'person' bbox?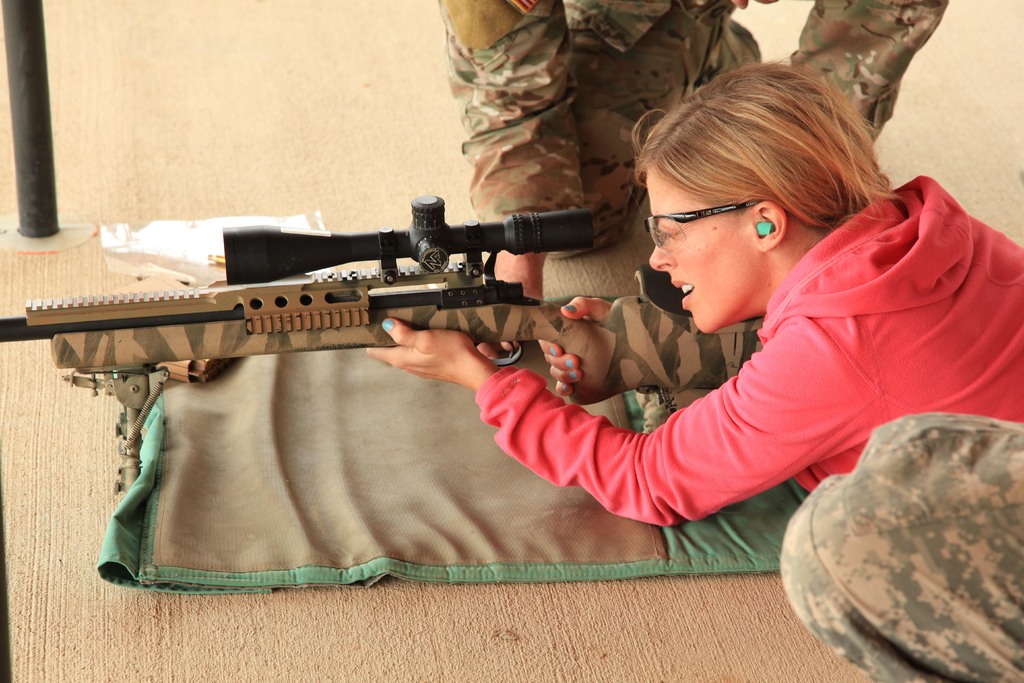
[x1=362, y1=55, x2=1023, y2=526]
